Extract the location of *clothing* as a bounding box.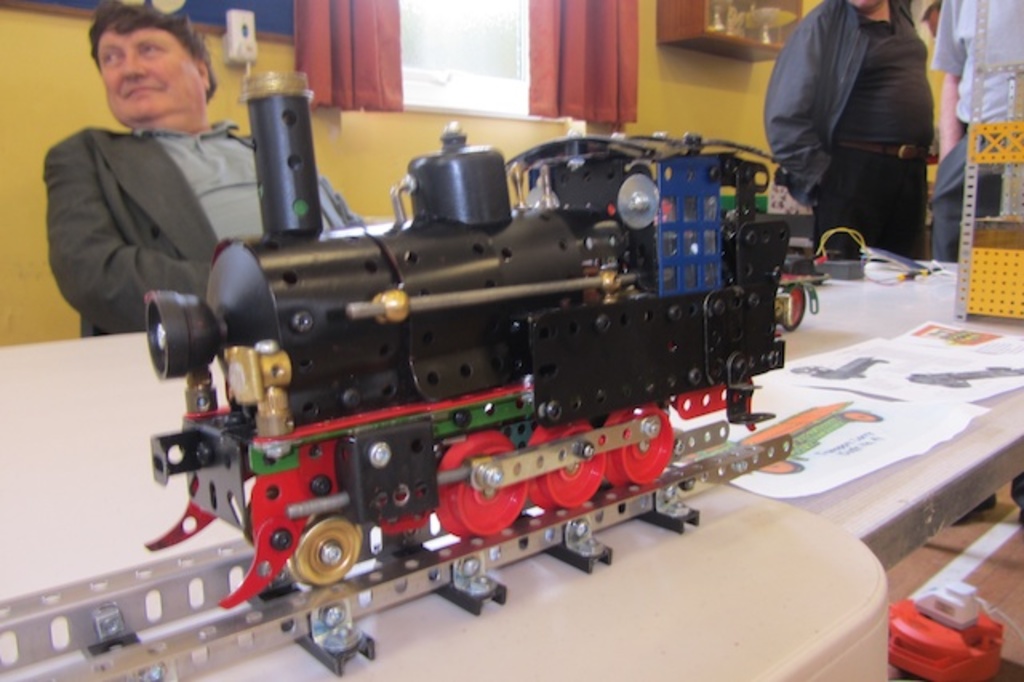
BBox(758, 0, 960, 258).
